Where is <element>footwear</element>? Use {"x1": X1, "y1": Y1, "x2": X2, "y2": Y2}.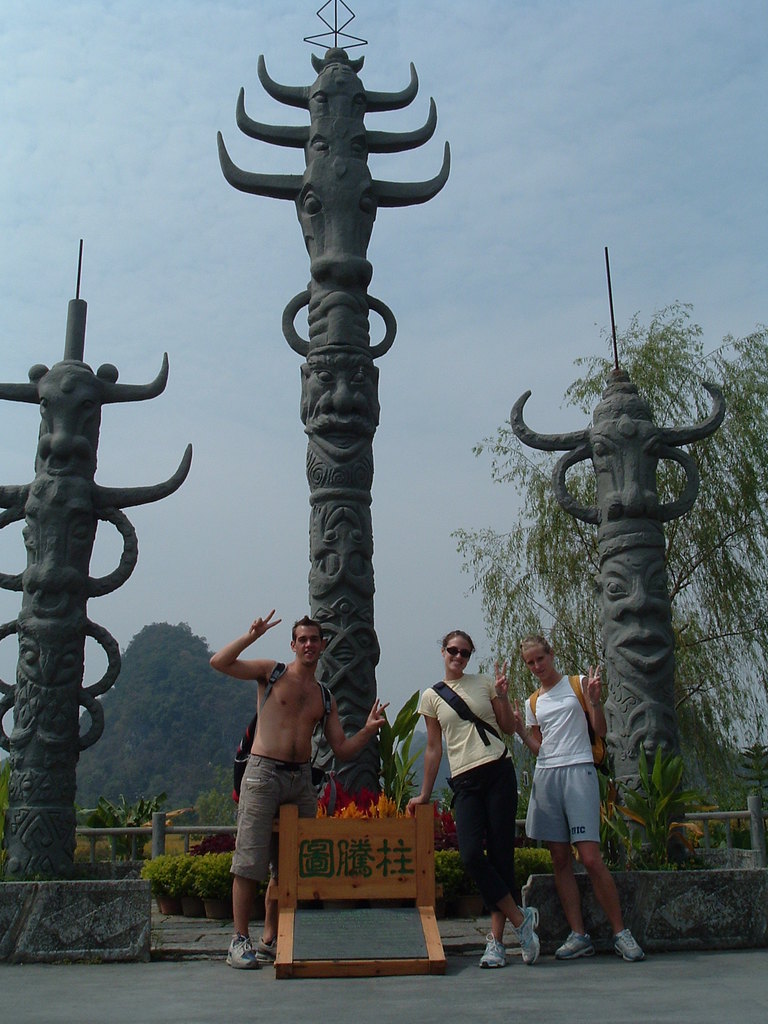
{"x1": 258, "y1": 936, "x2": 277, "y2": 966}.
